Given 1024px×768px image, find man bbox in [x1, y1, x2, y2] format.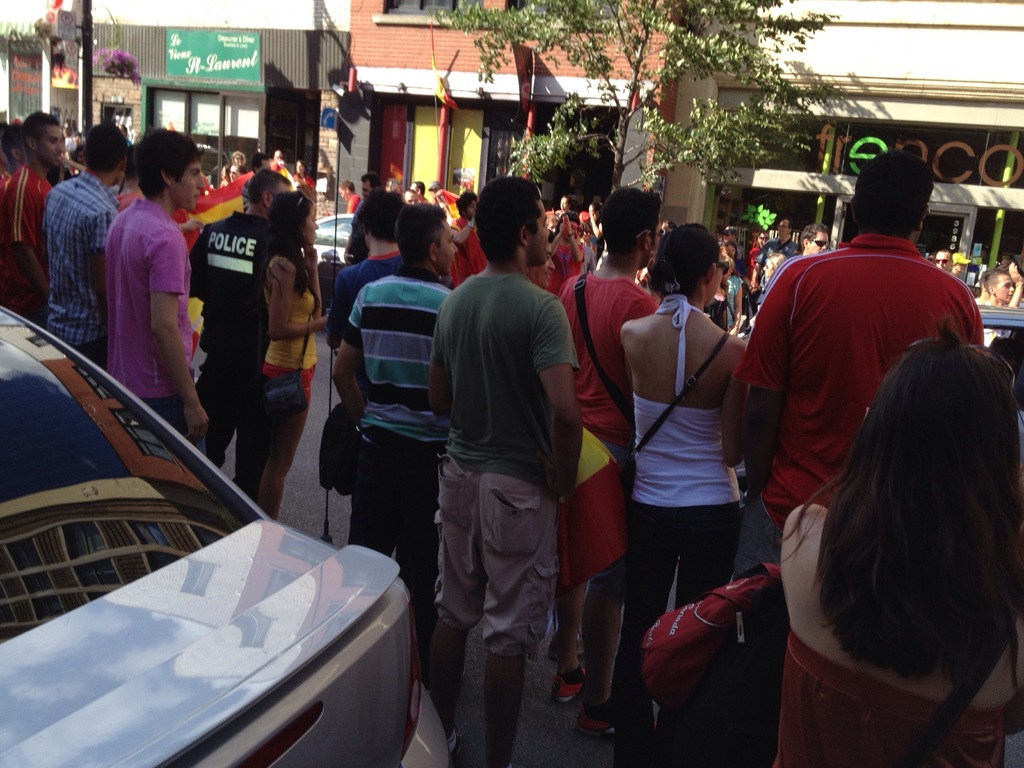
[404, 185, 568, 740].
